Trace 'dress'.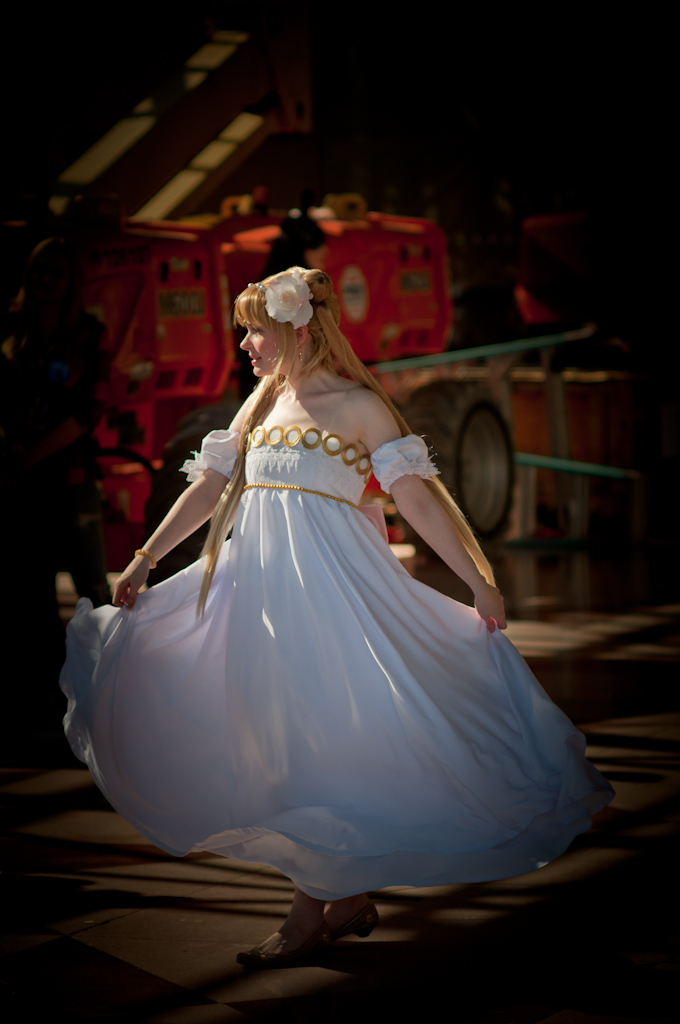
Traced to (x1=66, y1=433, x2=609, y2=901).
